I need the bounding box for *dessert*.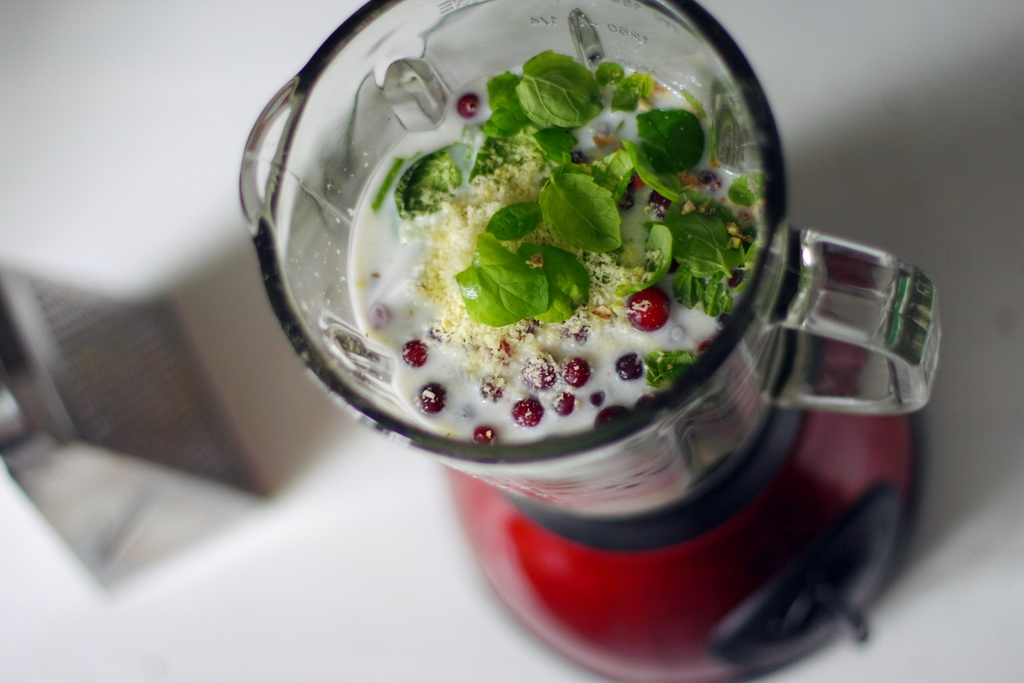
Here it is: (x1=258, y1=52, x2=890, y2=644).
